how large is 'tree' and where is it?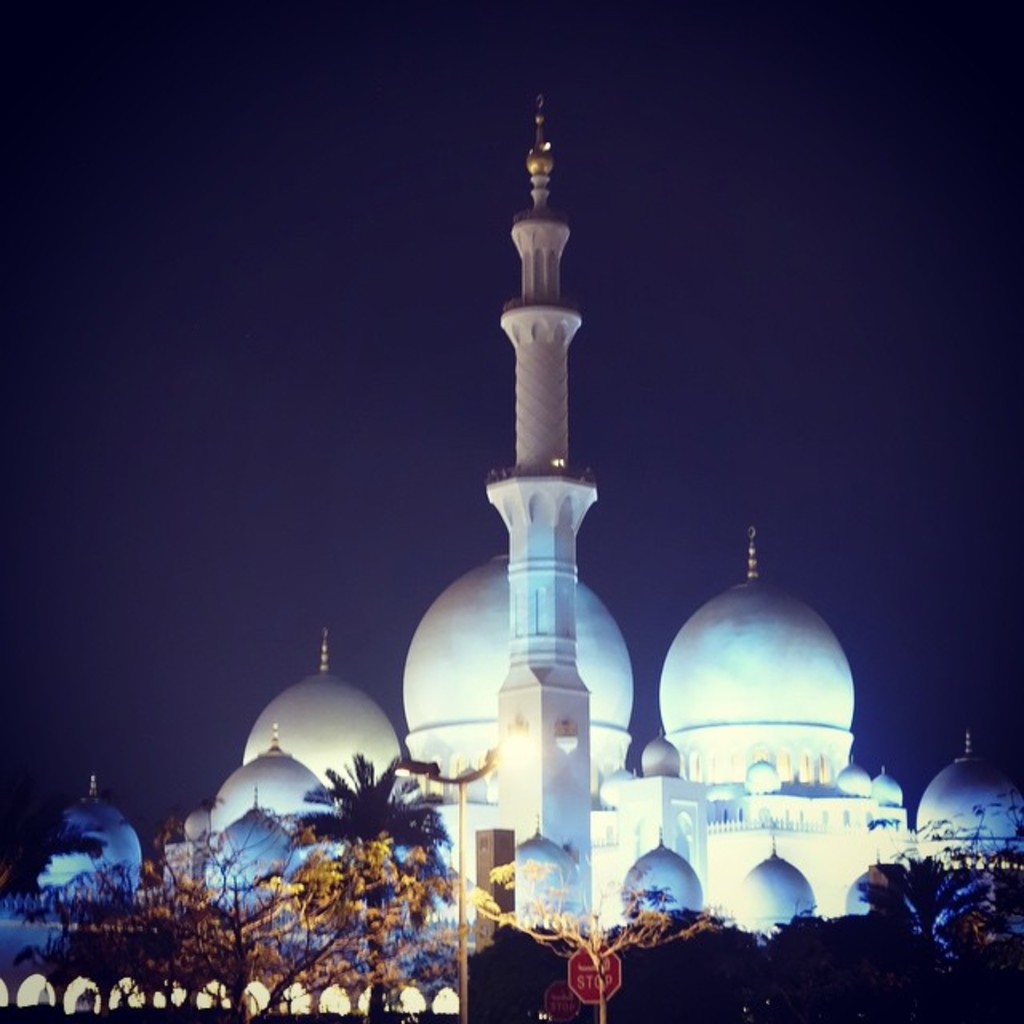
Bounding box: select_region(296, 746, 458, 1022).
